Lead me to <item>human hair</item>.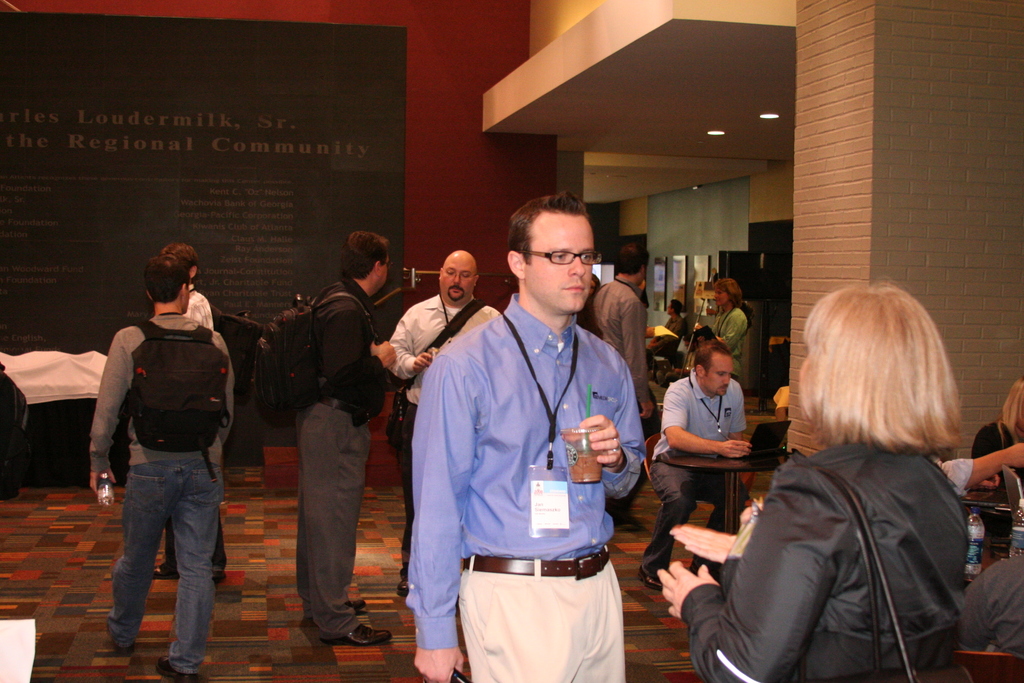
Lead to BBox(692, 342, 735, 374).
